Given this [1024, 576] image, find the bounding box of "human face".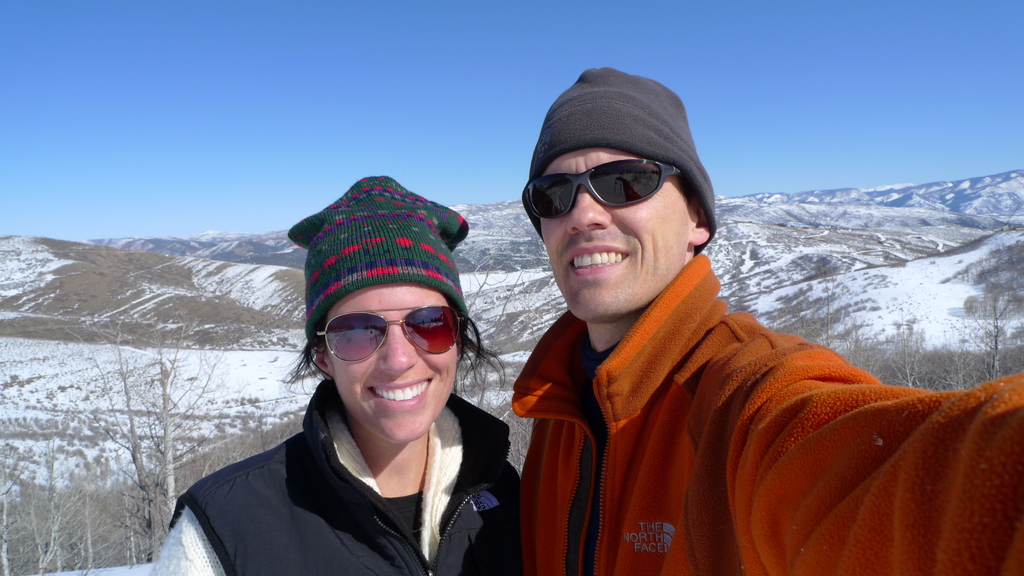
531 145 694 318.
